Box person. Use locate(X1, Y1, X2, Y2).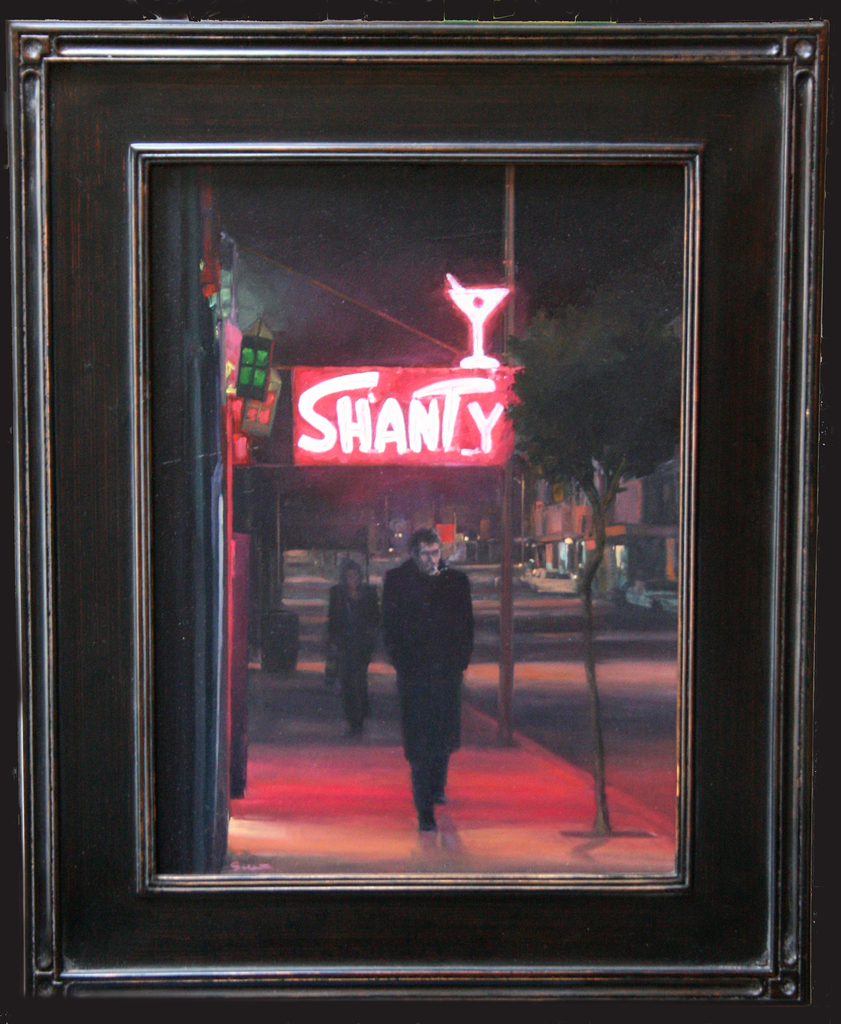
locate(311, 545, 374, 727).
